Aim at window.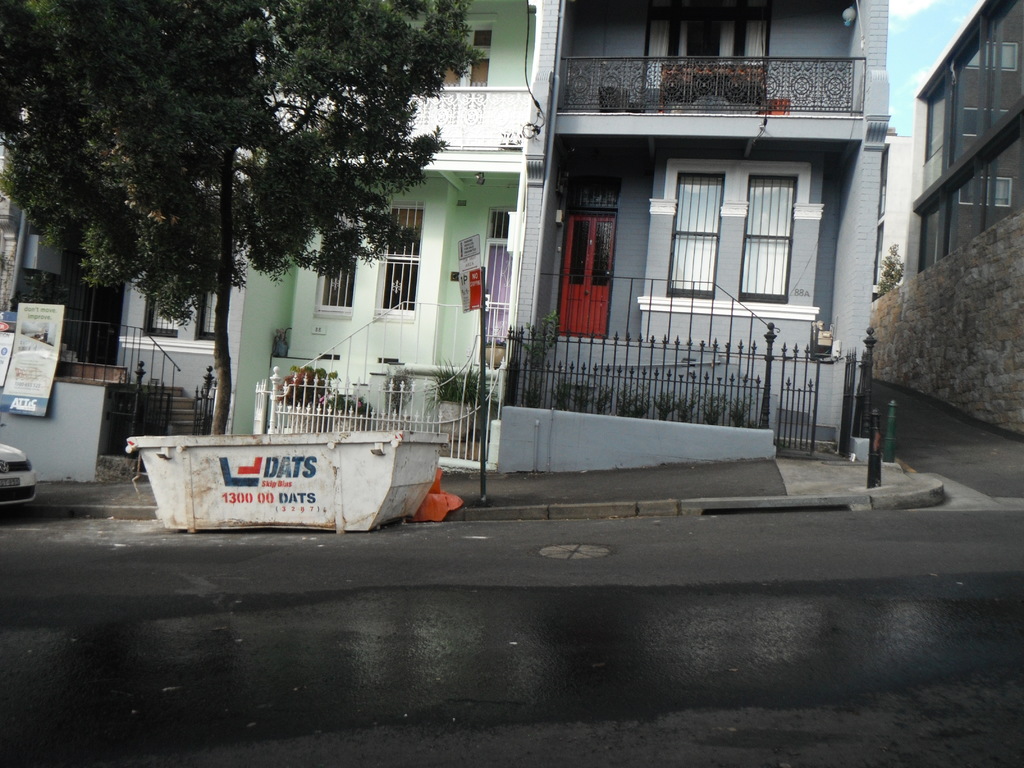
Aimed at pyautogui.locateOnScreen(484, 209, 514, 344).
